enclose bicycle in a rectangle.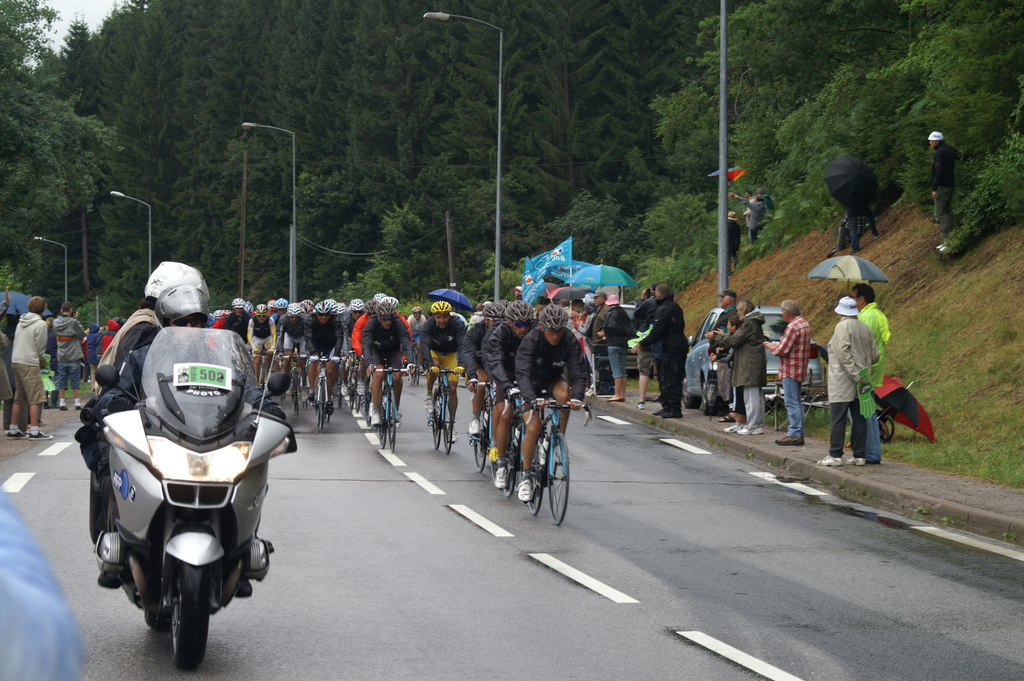
x1=277 y1=350 x2=310 y2=414.
